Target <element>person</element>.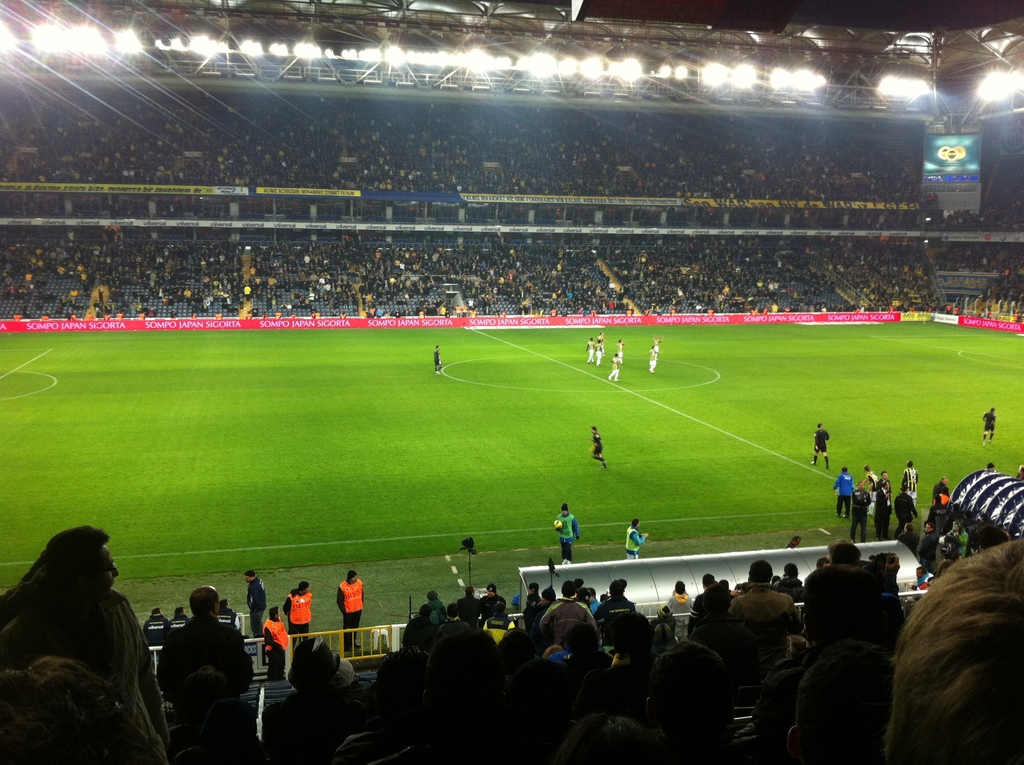
Target region: box(600, 330, 606, 347).
